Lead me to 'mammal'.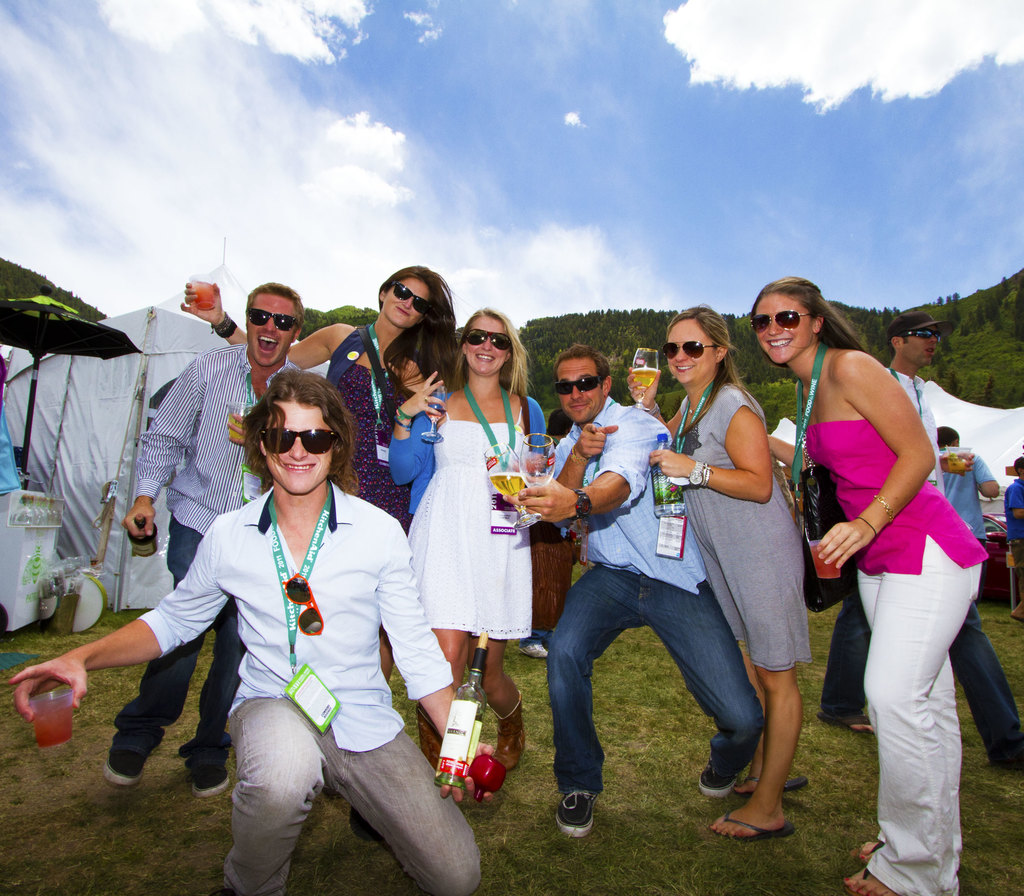
Lead to pyautogui.locateOnScreen(936, 426, 1004, 534).
